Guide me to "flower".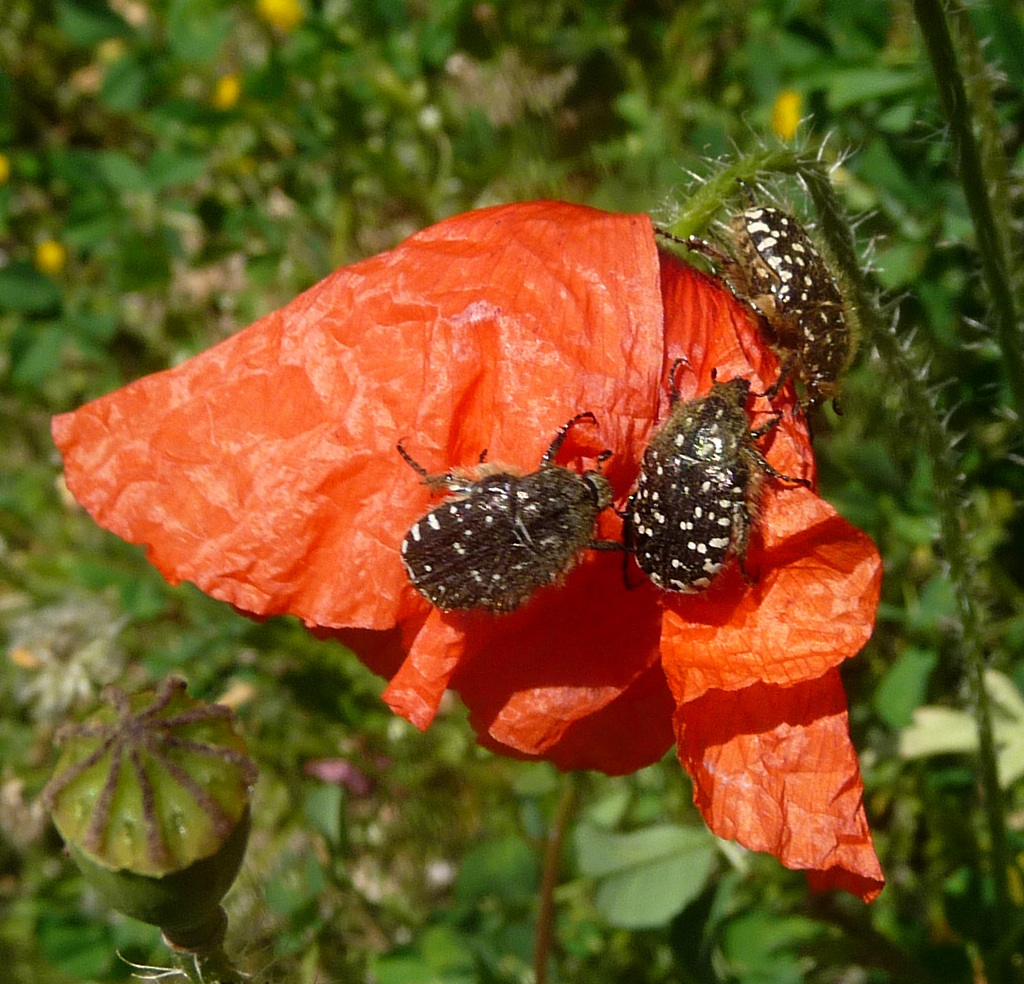
Guidance: 67/146/870/789.
